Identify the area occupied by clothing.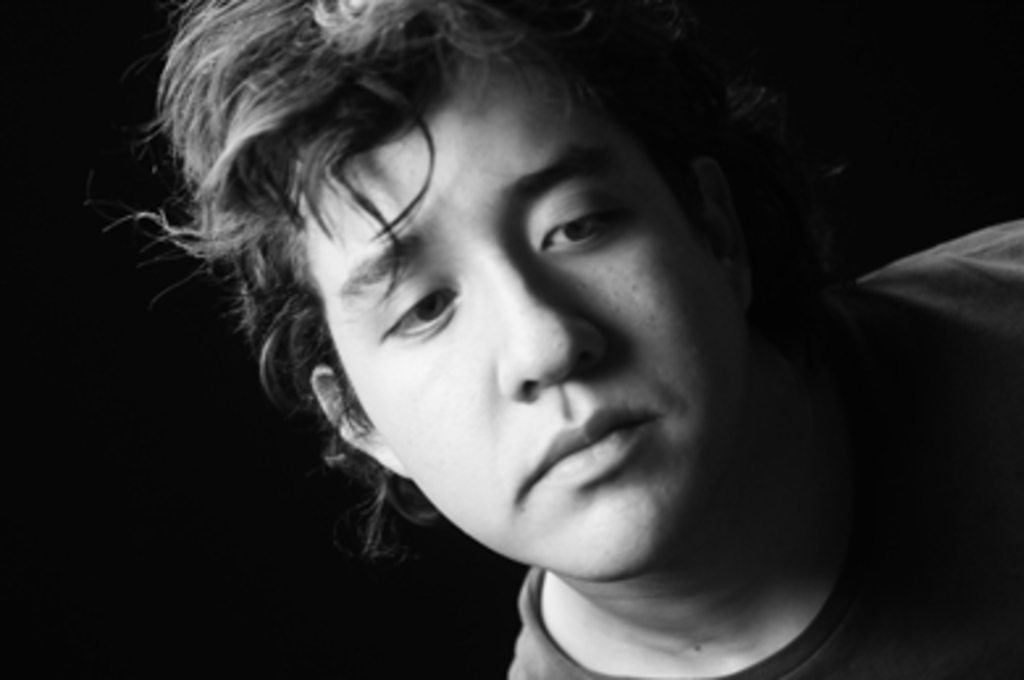
Area: l=509, t=221, r=1019, b=677.
